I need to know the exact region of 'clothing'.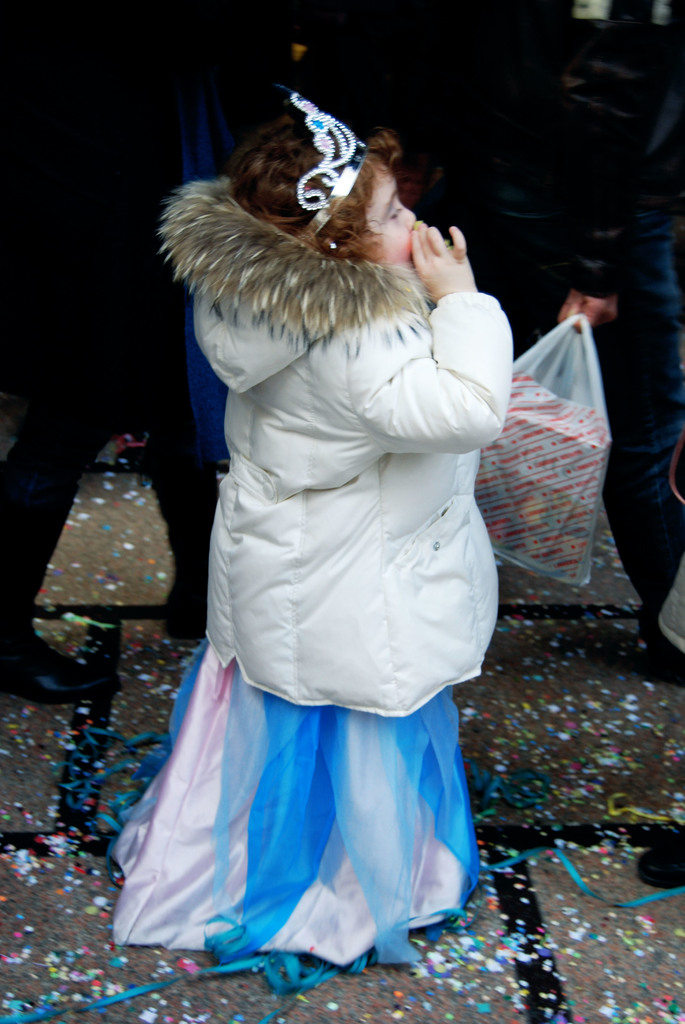
Region: [193,172,510,675].
